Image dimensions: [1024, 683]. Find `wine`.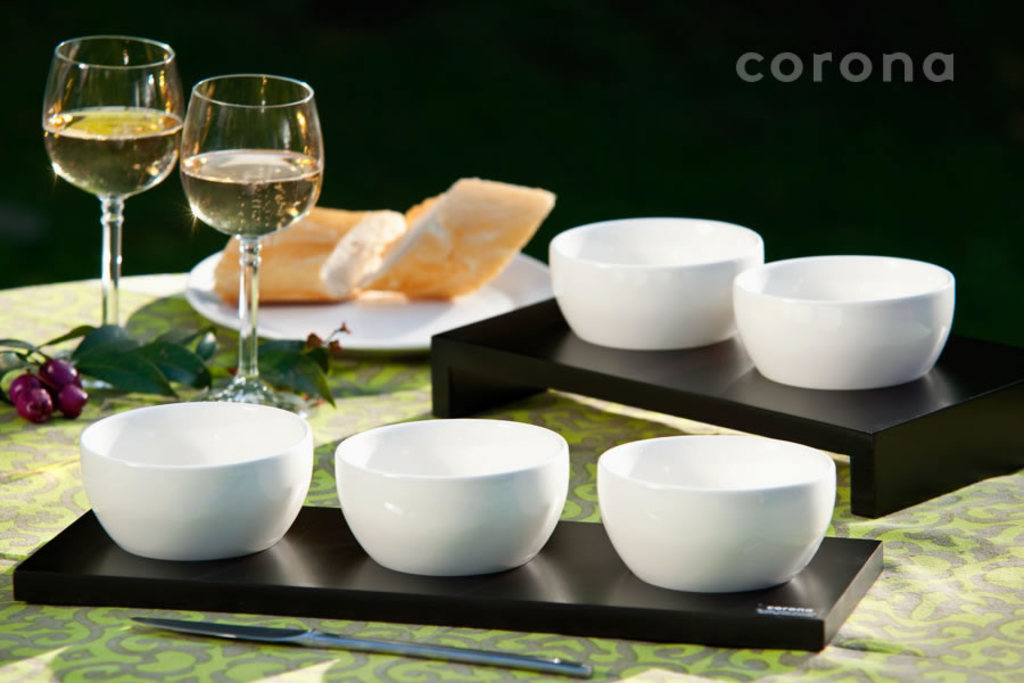
182 141 321 234.
